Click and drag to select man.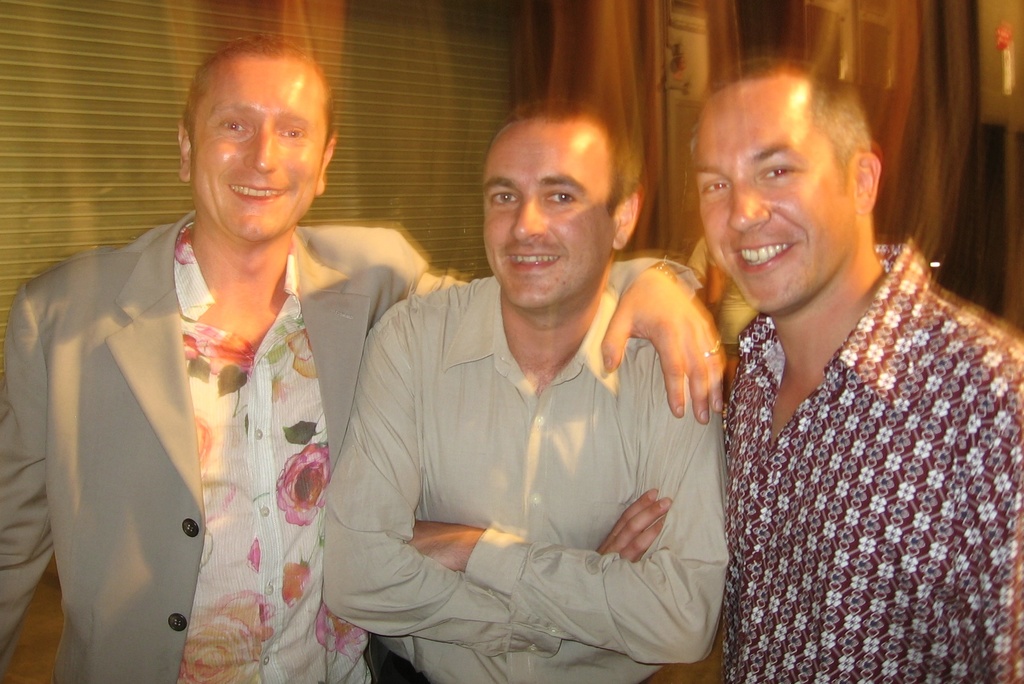
Selection: (690, 58, 1023, 683).
